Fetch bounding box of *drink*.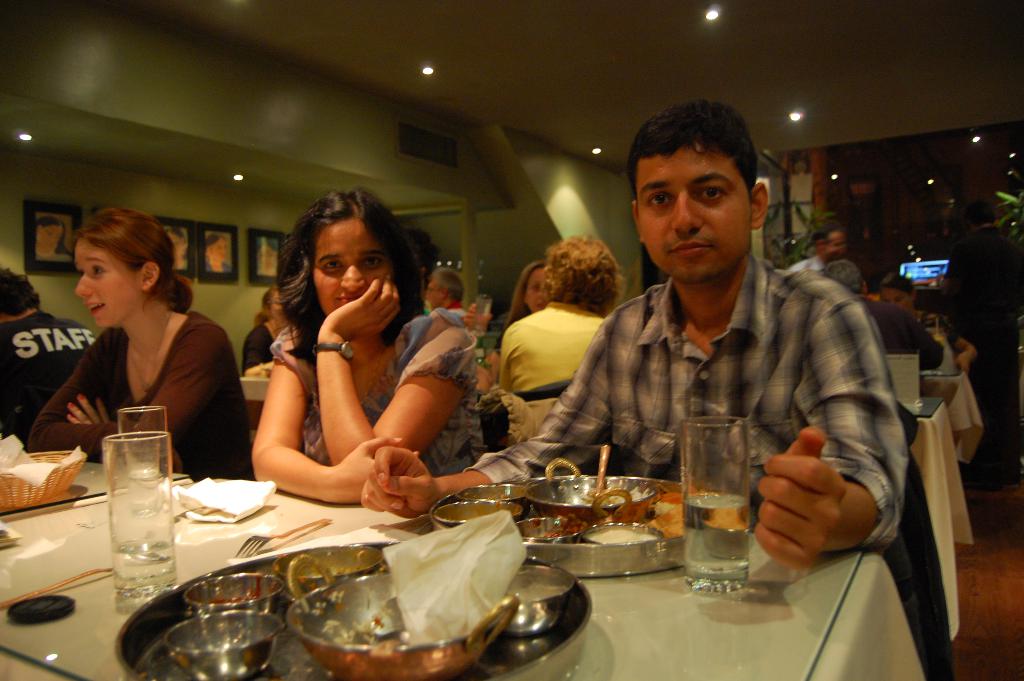
Bbox: {"x1": 680, "y1": 491, "x2": 756, "y2": 582}.
